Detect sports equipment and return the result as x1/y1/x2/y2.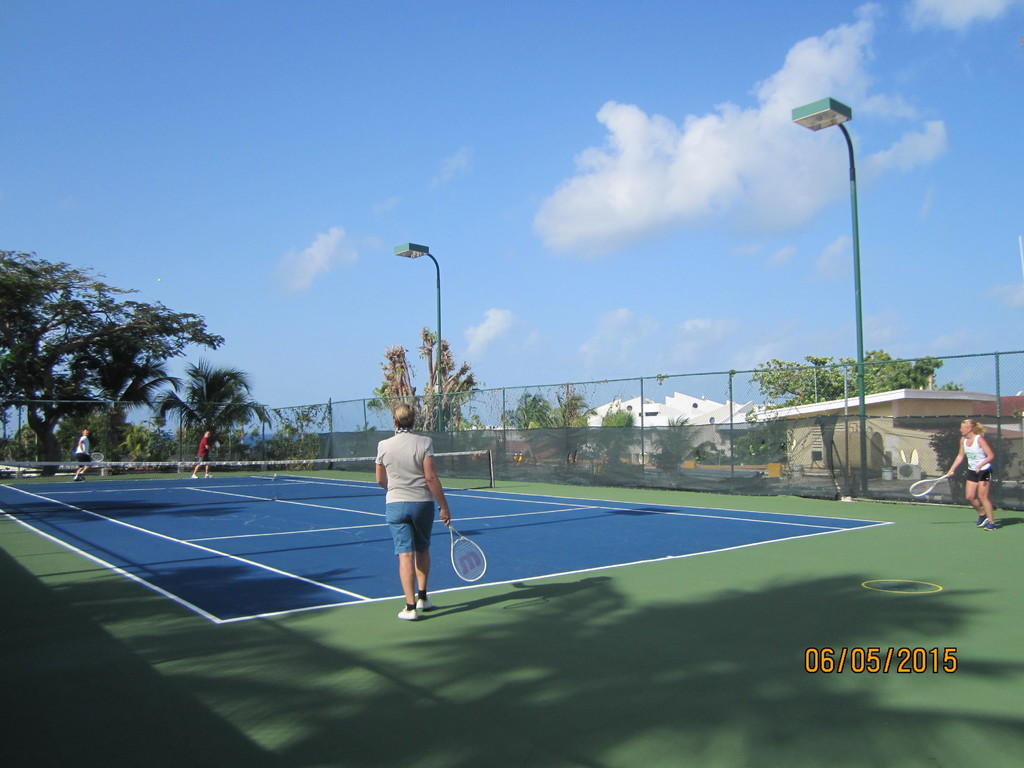
908/469/955/497.
